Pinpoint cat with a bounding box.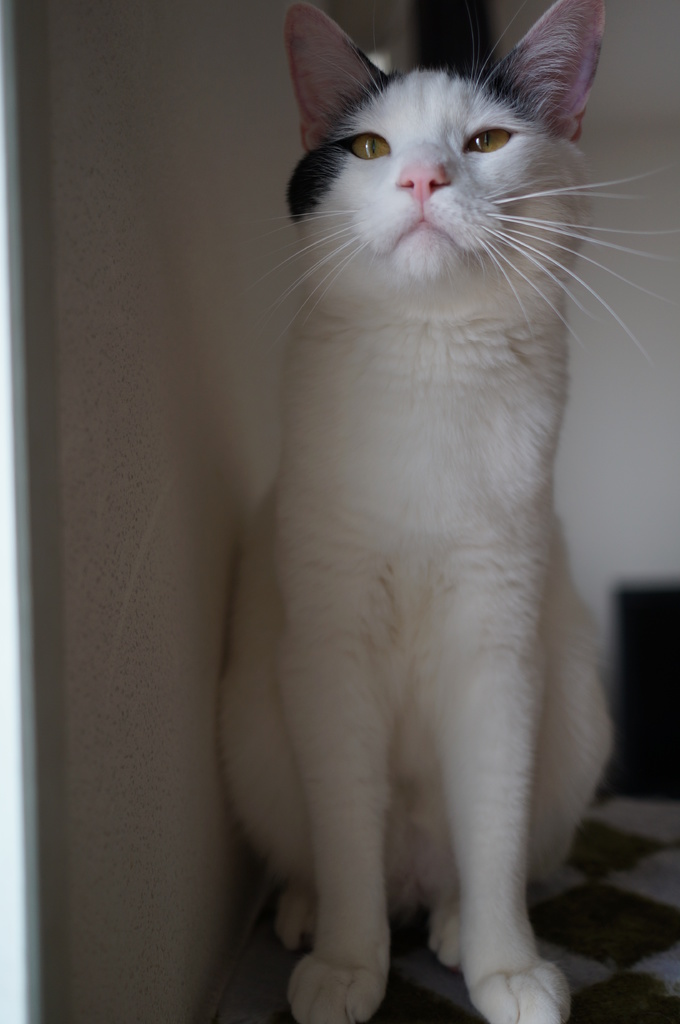
(205, 0, 658, 1023).
